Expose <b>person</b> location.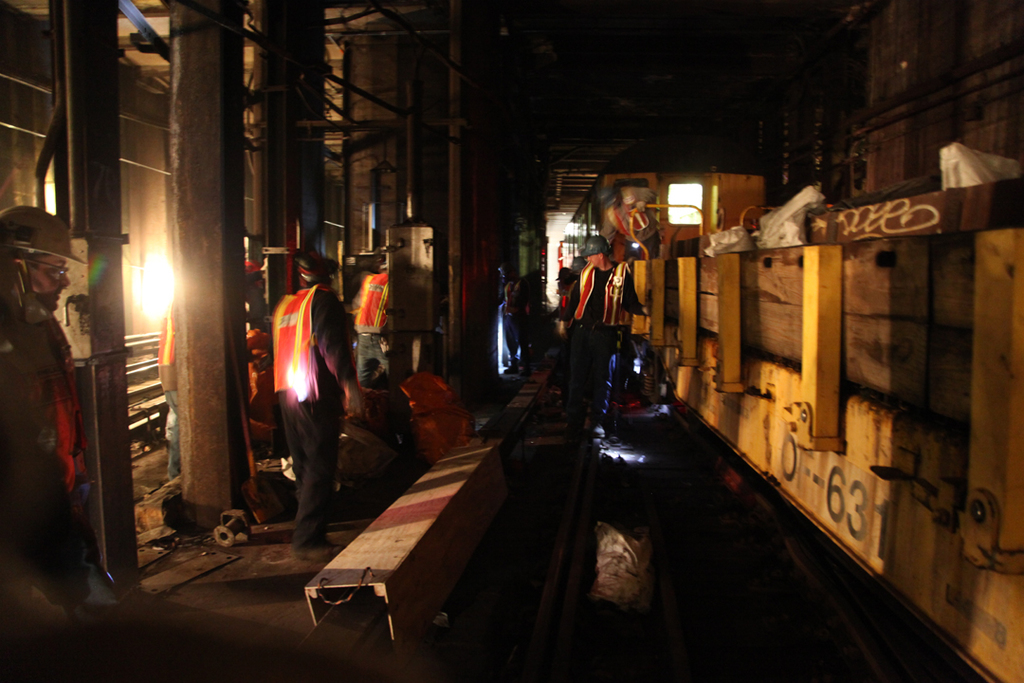
Exposed at {"left": 555, "top": 235, "right": 655, "bottom": 441}.
